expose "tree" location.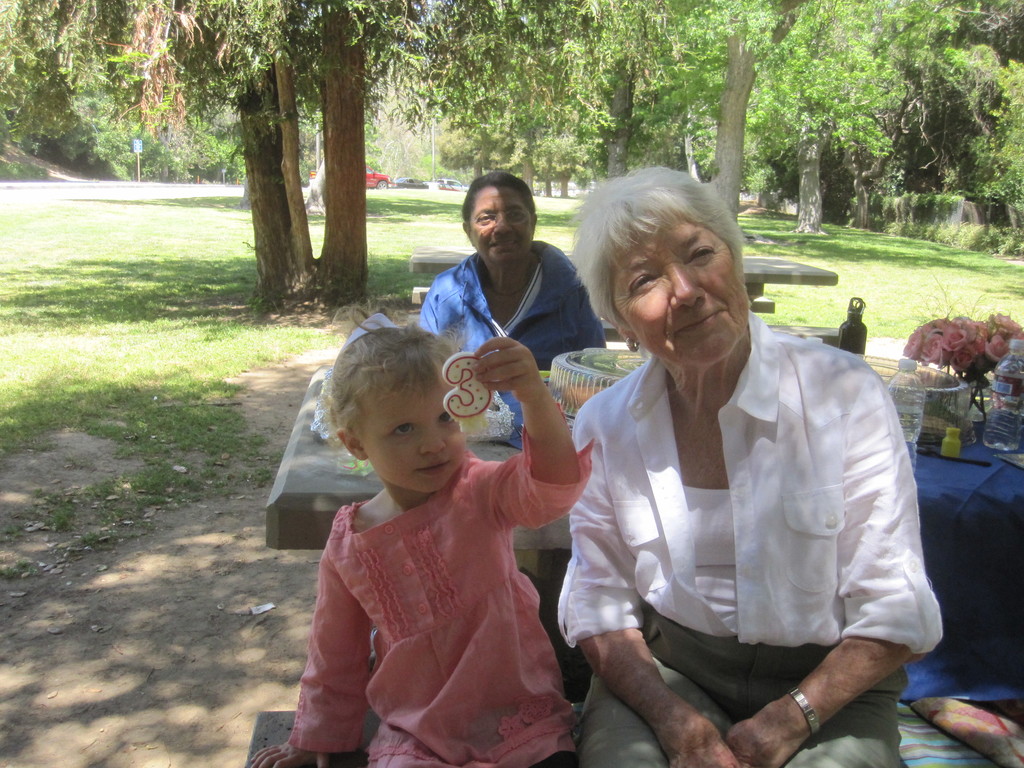
Exposed at locate(0, 0, 488, 335).
